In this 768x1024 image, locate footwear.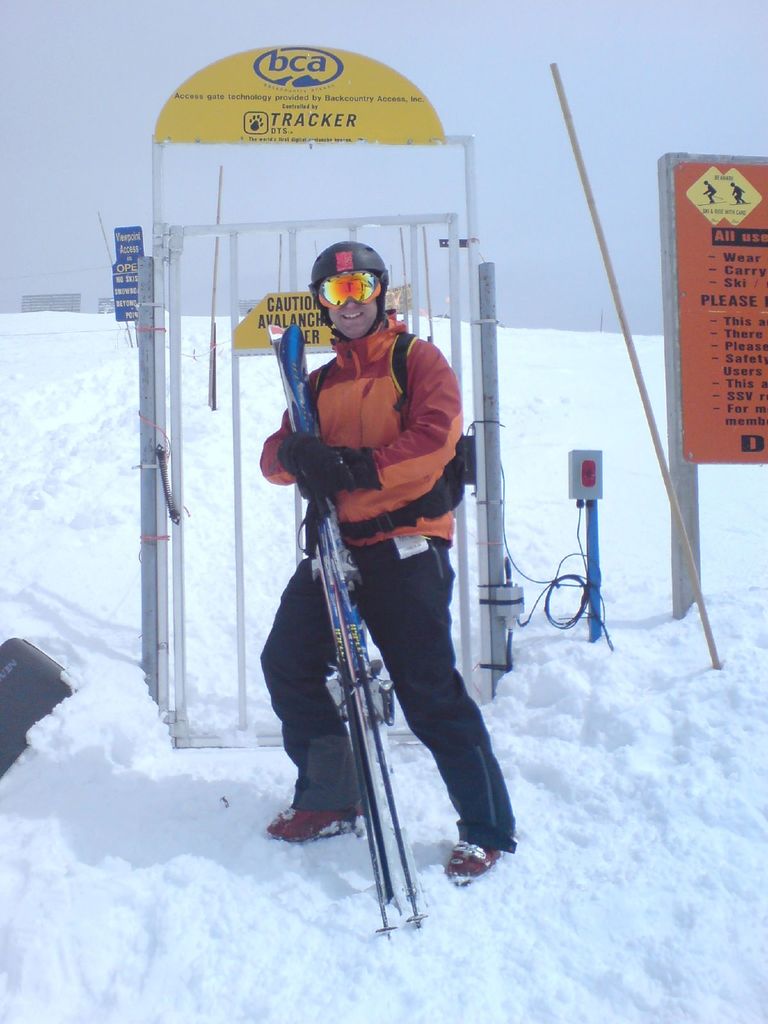
Bounding box: l=265, t=790, r=381, b=844.
